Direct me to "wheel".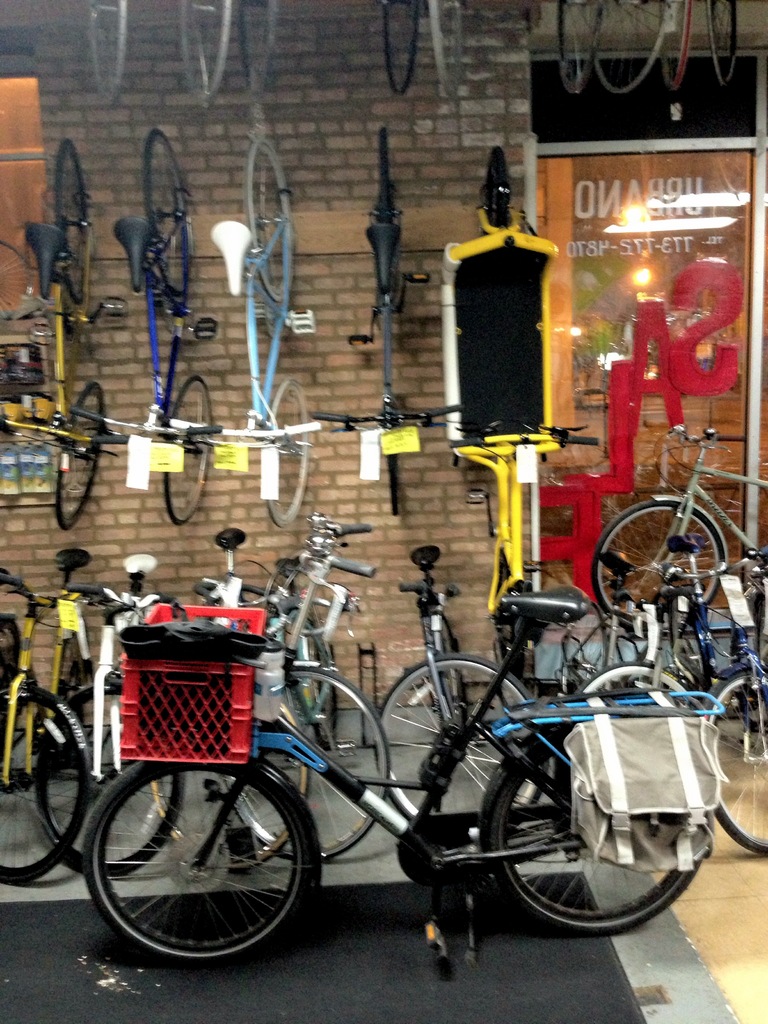
Direction: bbox(0, 241, 33, 321).
